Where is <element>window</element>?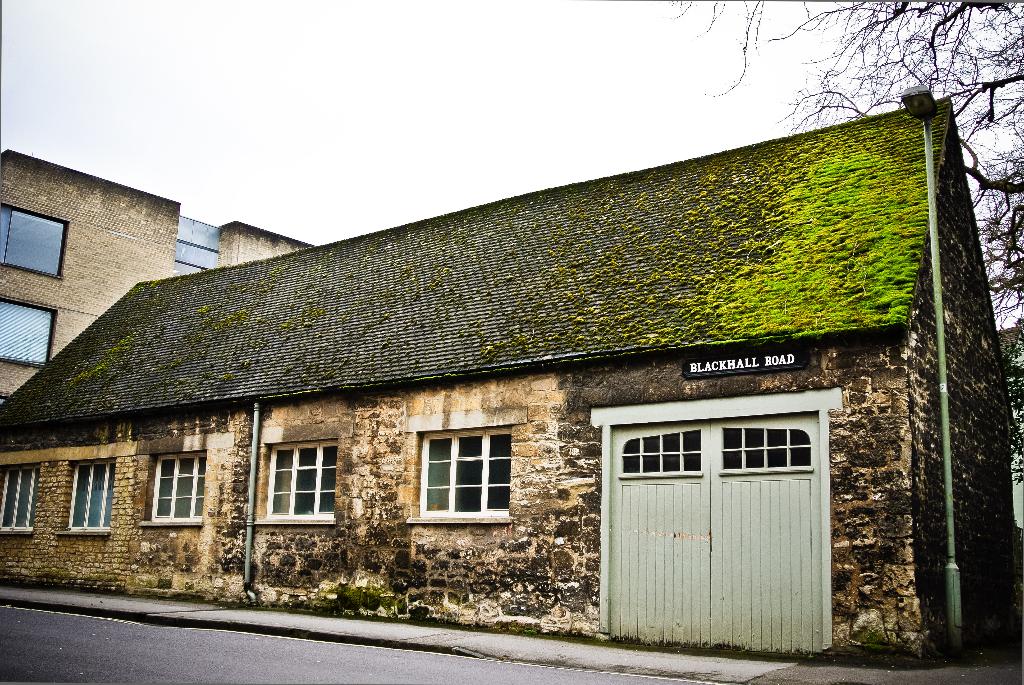
<box>417,429,511,517</box>.
